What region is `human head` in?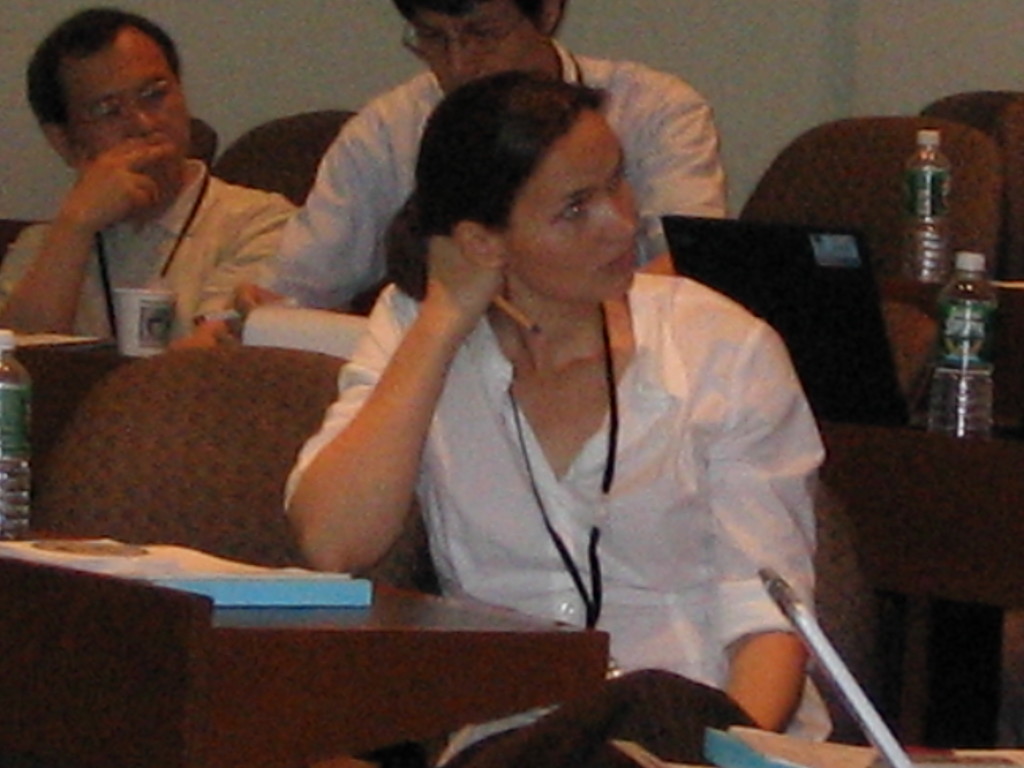
<bbox>408, 73, 637, 305</bbox>.
